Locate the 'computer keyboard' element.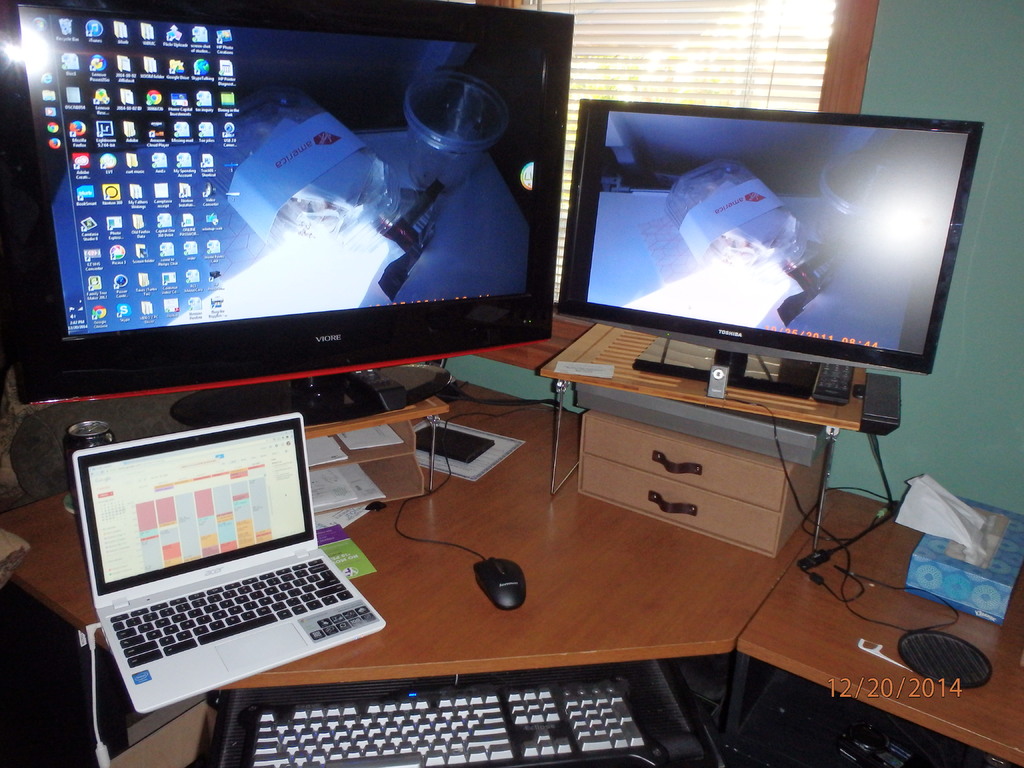
Element bbox: 252/681/661/767.
